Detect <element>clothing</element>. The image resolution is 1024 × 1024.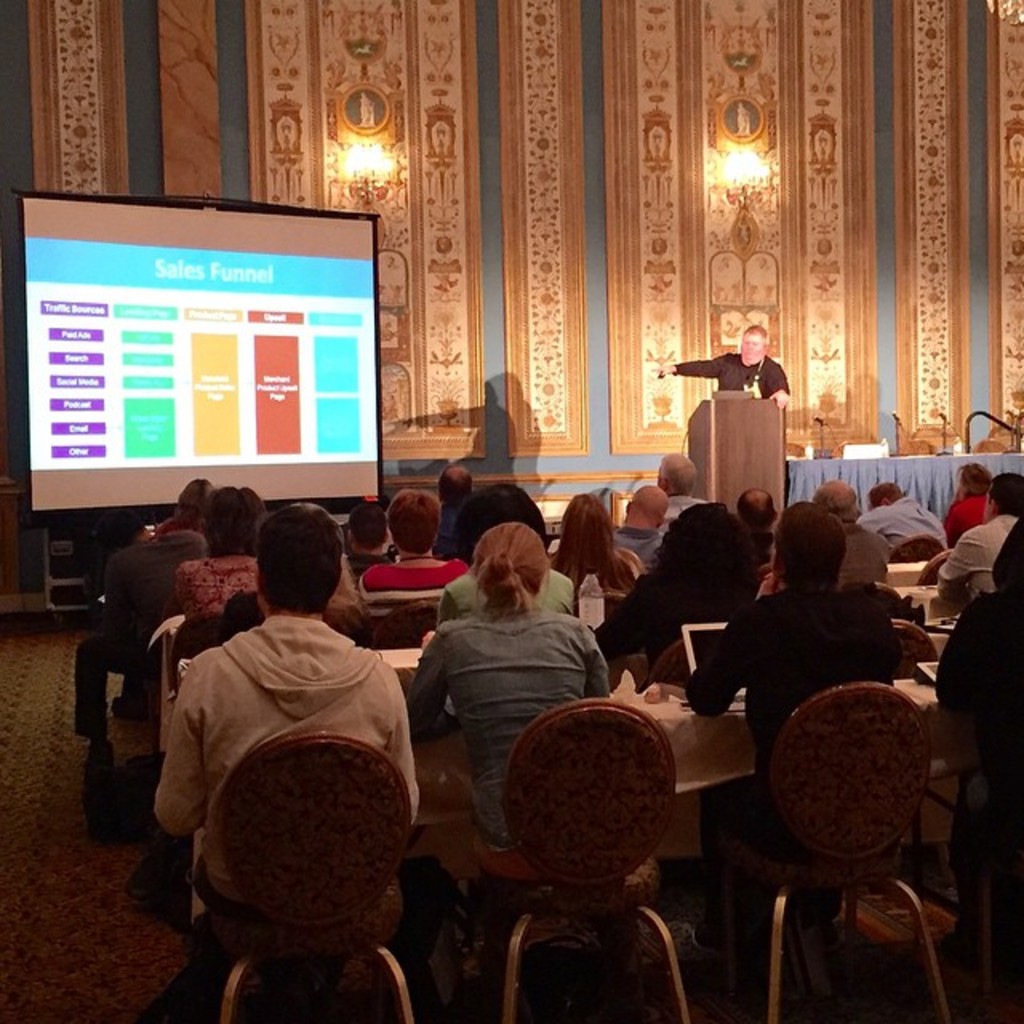
<region>686, 582, 899, 787</region>.
